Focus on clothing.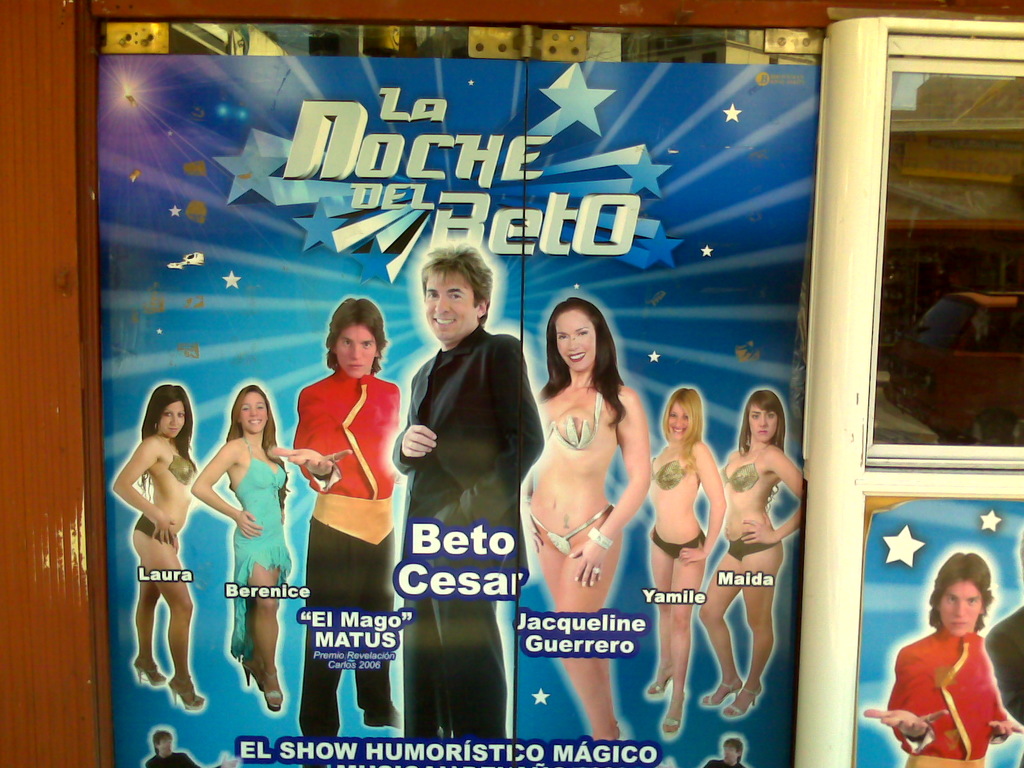
Focused at [649,458,684,490].
